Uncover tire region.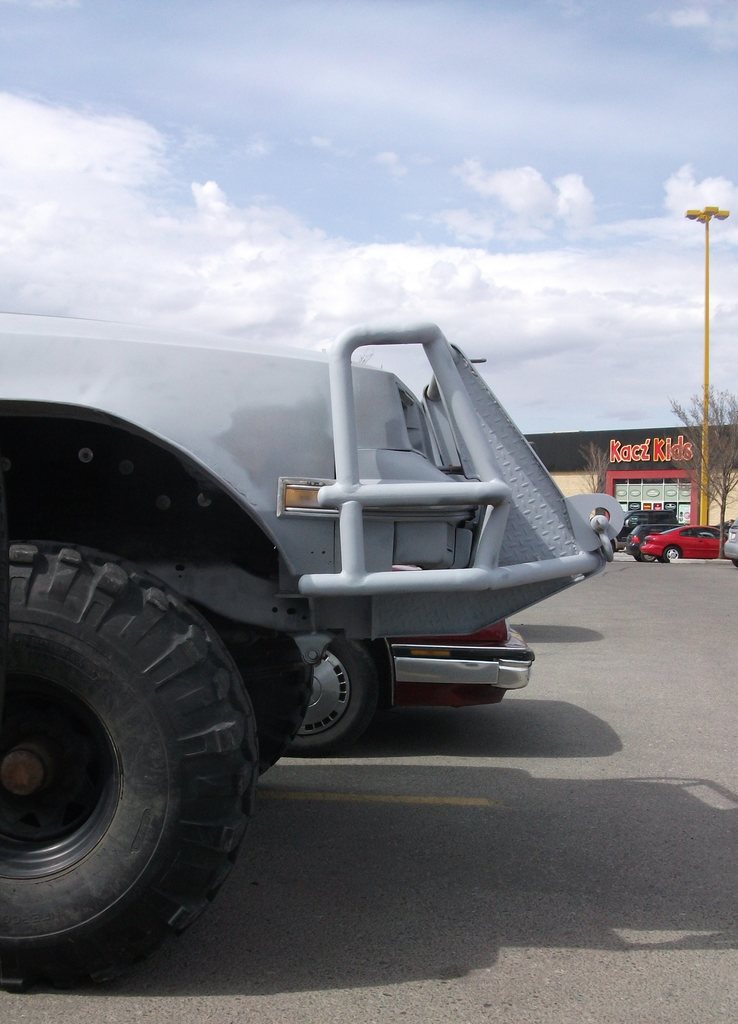
Uncovered: bbox=[285, 637, 379, 756].
